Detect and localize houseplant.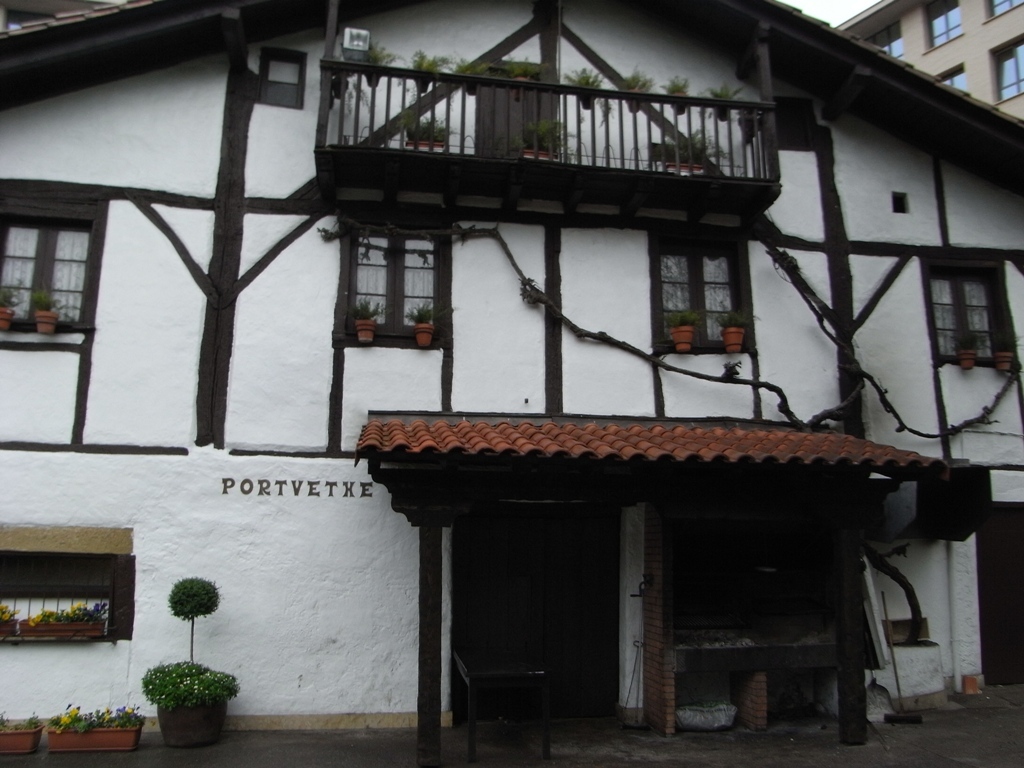
Localized at pyautogui.locateOnScreen(664, 303, 700, 361).
